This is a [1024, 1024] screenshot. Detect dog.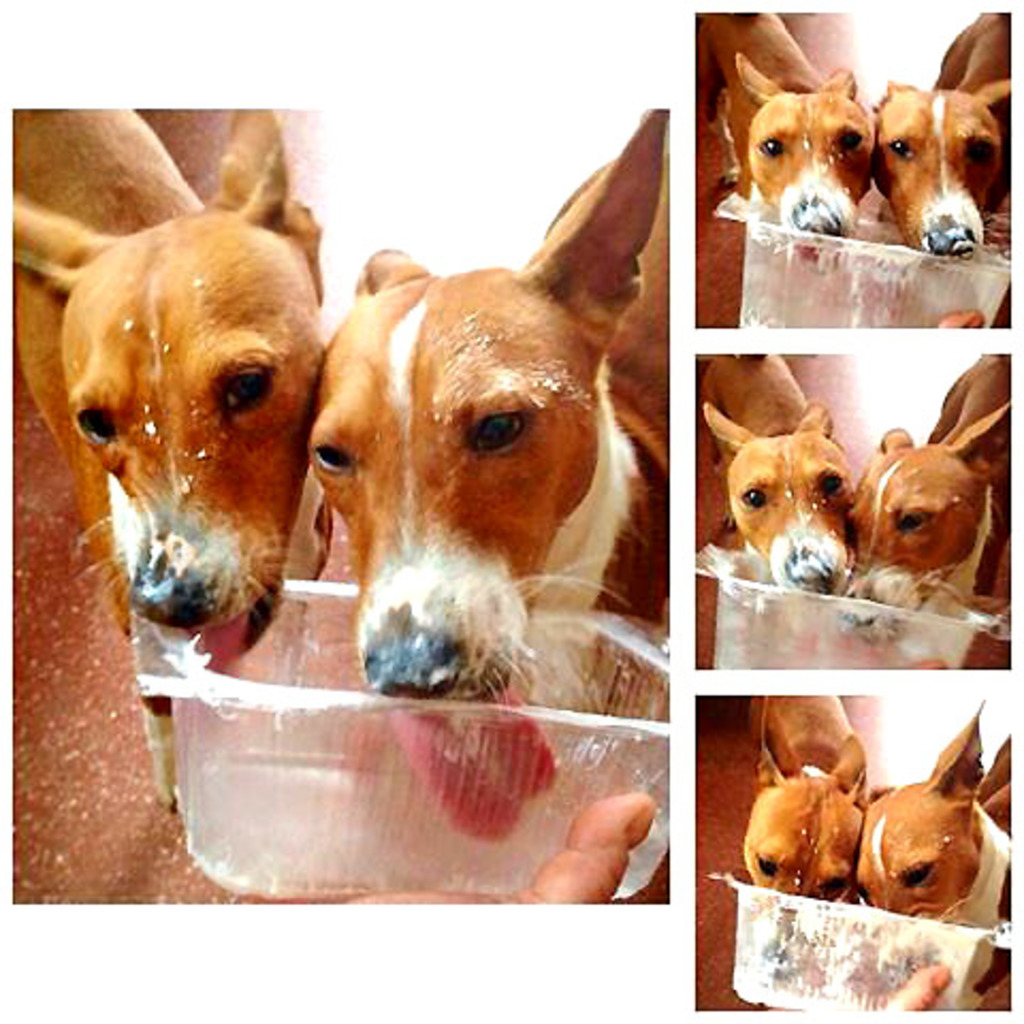
855, 700, 1020, 990.
